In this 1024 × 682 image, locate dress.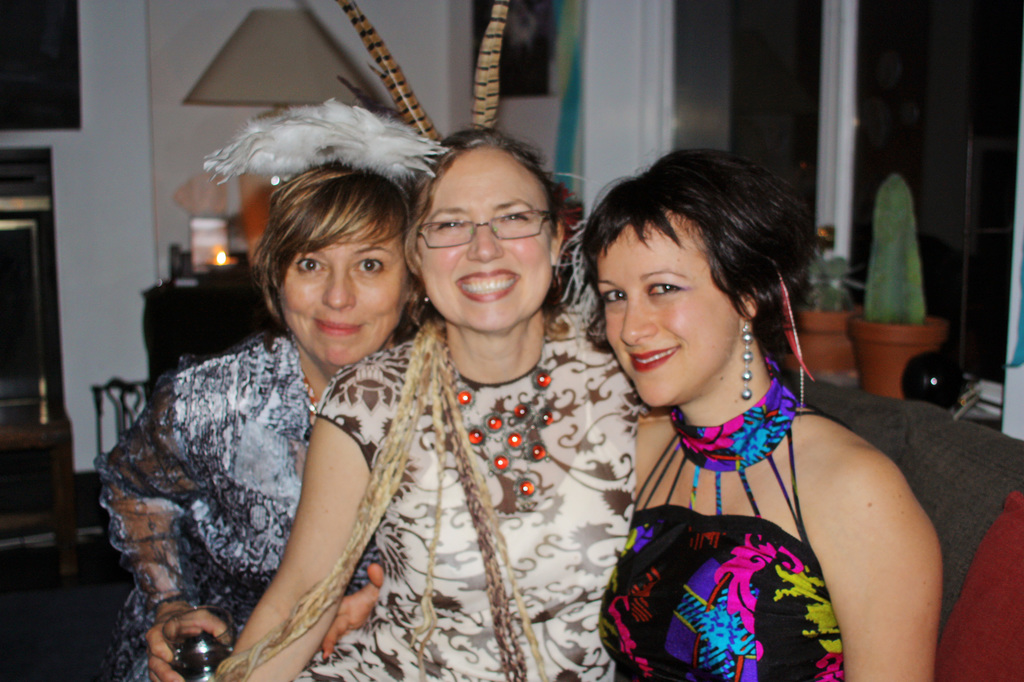
Bounding box: bbox=[93, 321, 365, 681].
